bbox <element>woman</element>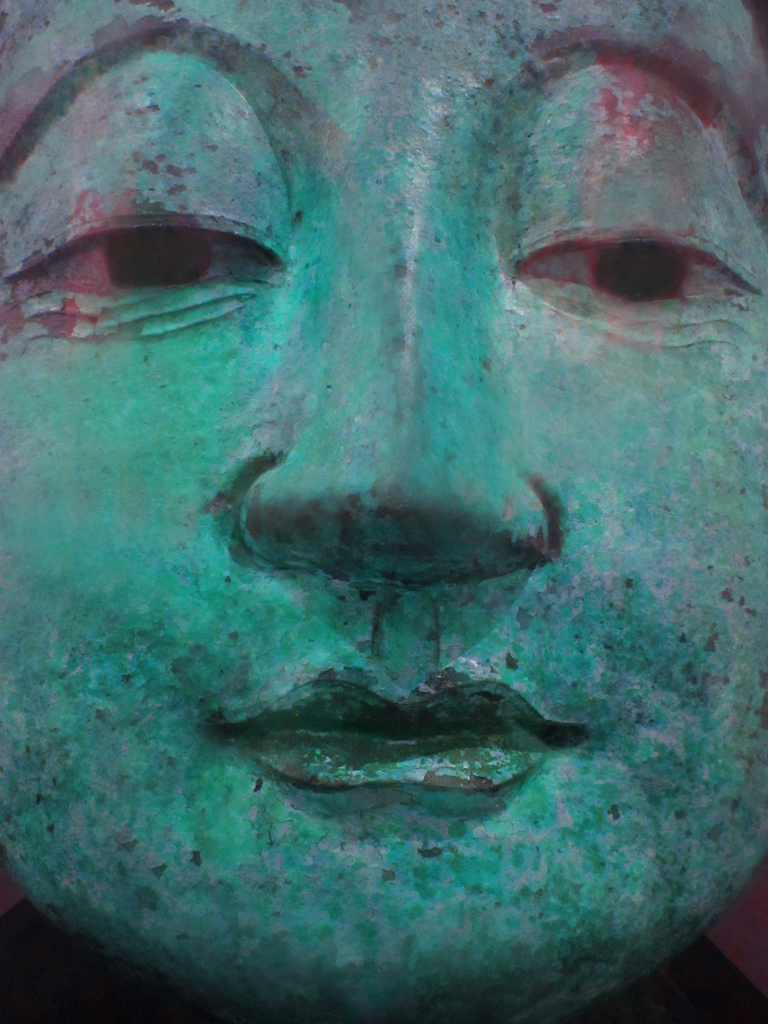
select_region(0, 0, 767, 1023)
